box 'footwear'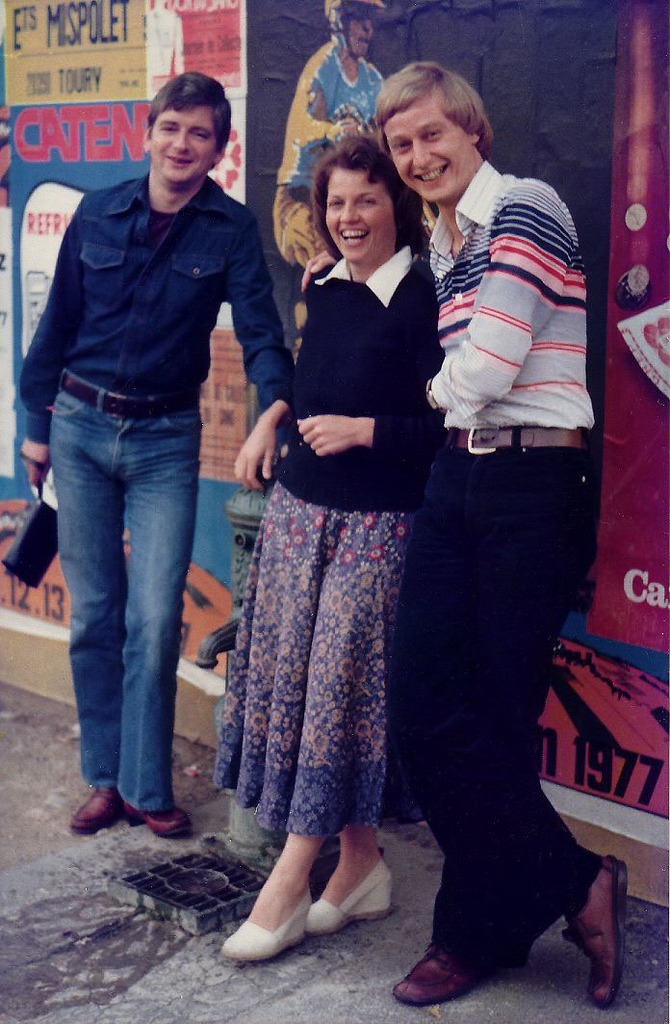
<region>411, 945, 494, 1009</region>
